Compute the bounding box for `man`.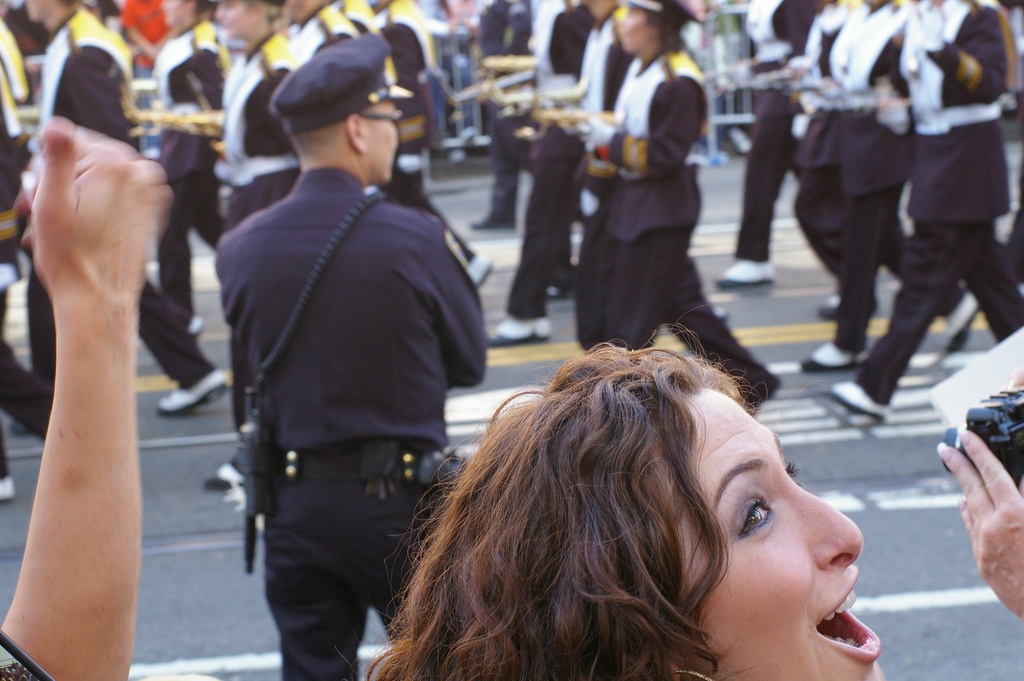
<region>207, 35, 486, 680</region>.
